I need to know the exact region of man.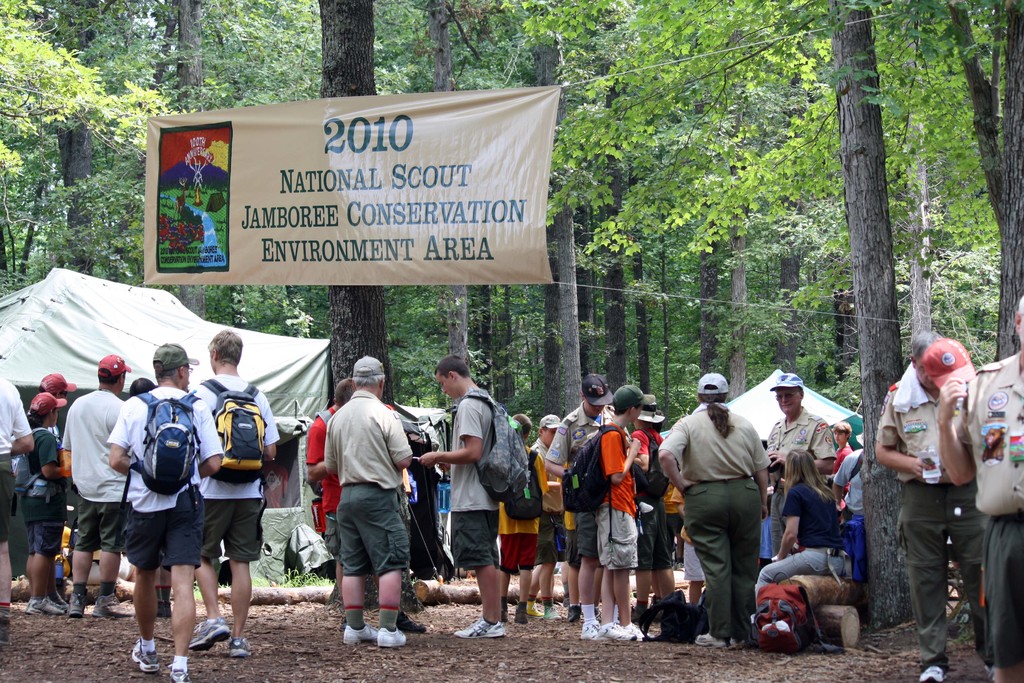
Region: [937, 296, 1023, 682].
